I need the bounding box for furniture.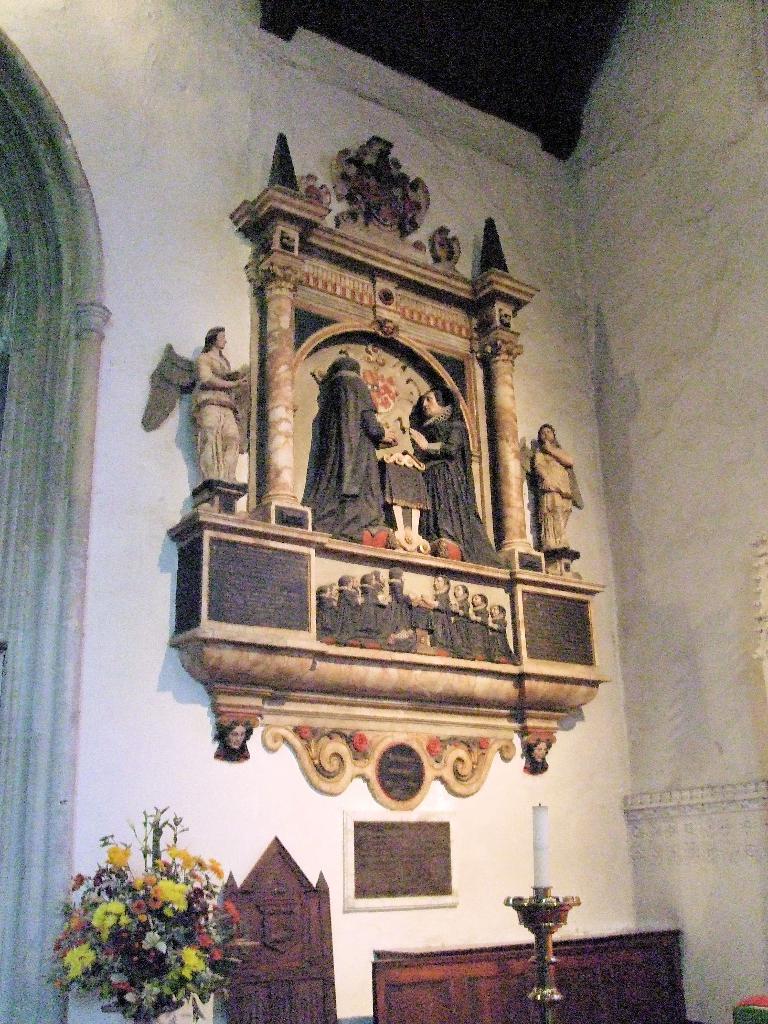
Here it is: locate(371, 927, 694, 1023).
